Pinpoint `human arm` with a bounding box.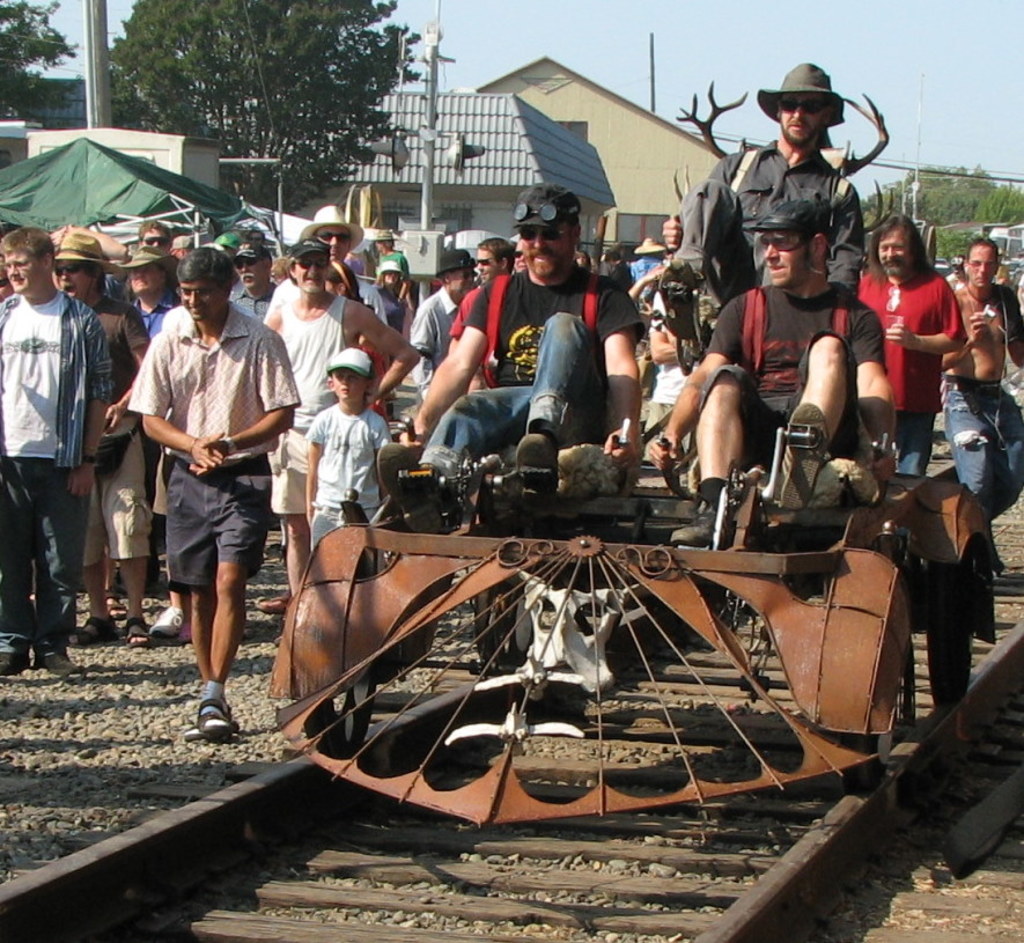
crop(369, 399, 393, 465).
